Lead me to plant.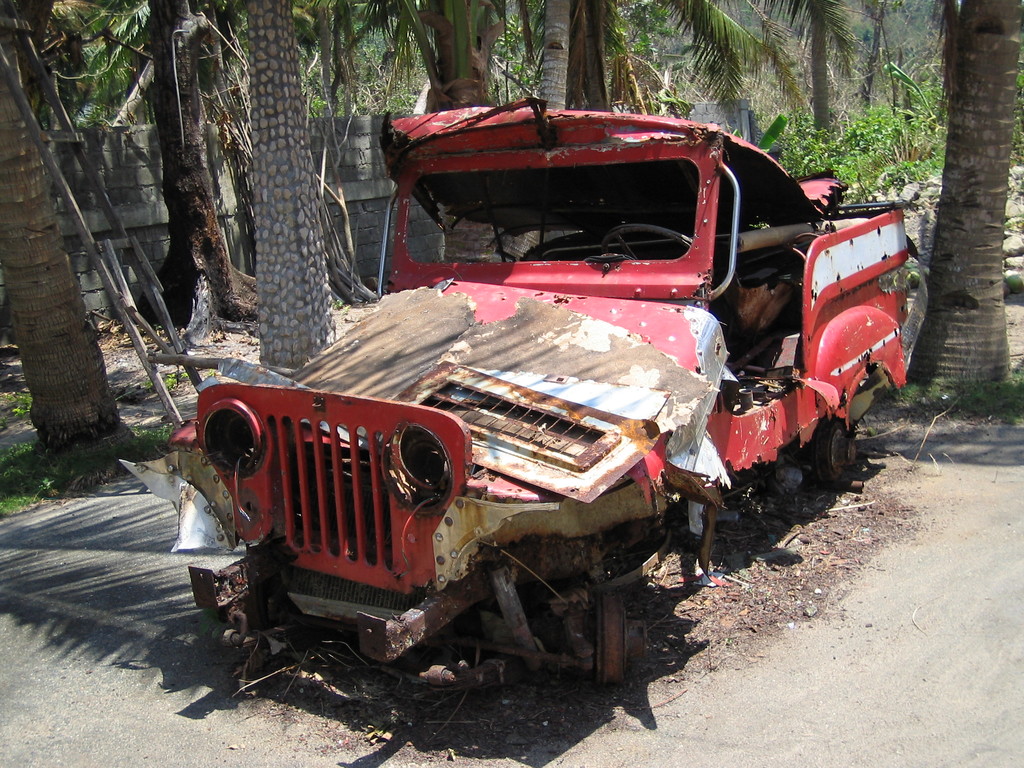
Lead to 163,363,189,385.
